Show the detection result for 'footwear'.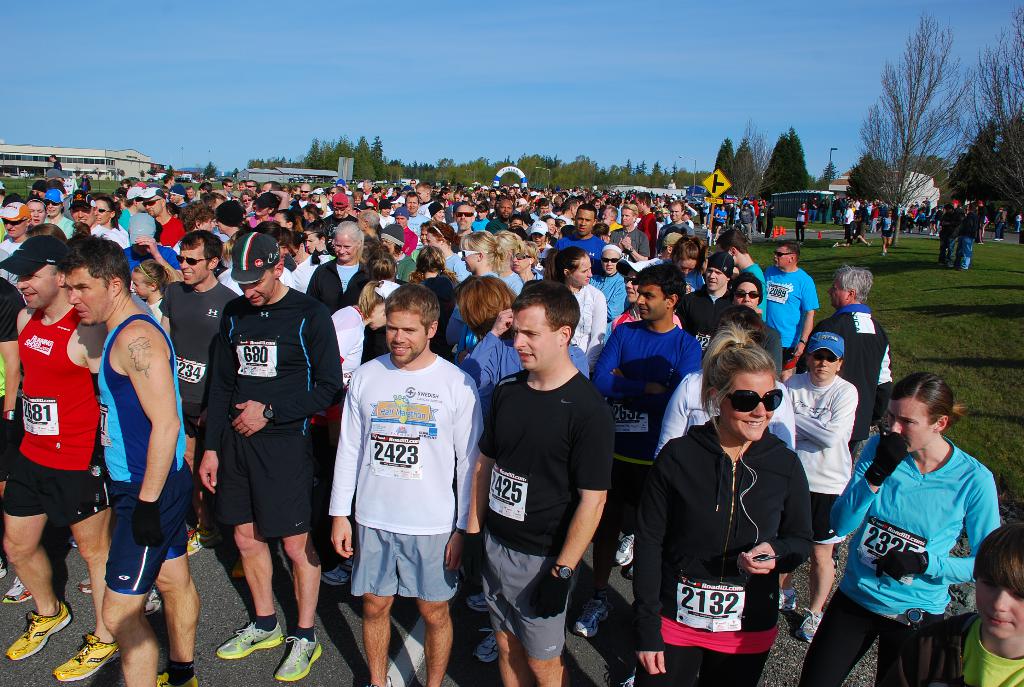
(x1=2, y1=608, x2=76, y2=660).
